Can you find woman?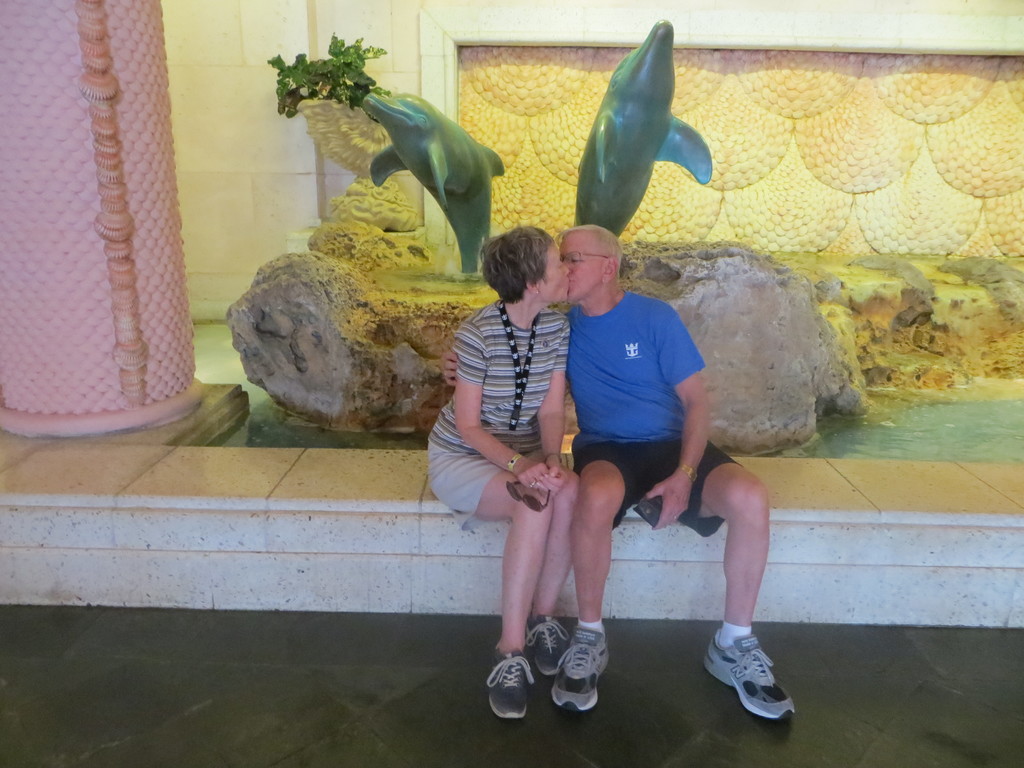
Yes, bounding box: {"left": 424, "top": 235, "right": 577, "bottom": 716}.
